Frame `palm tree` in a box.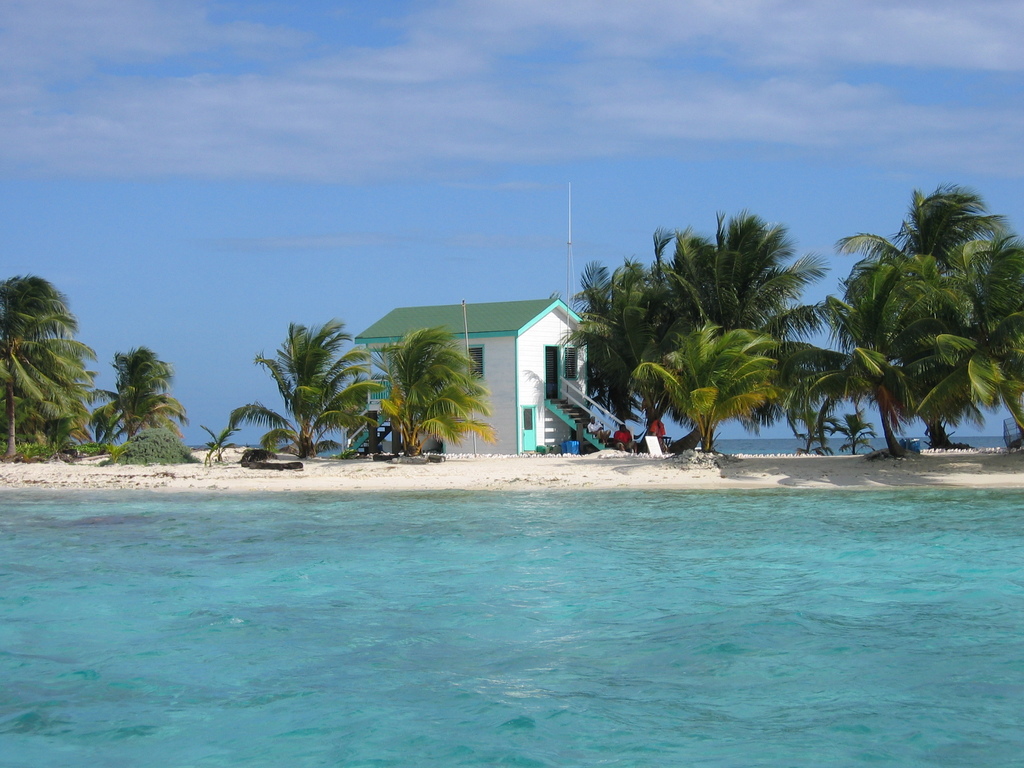
<box>0,268,97,466</box>.
